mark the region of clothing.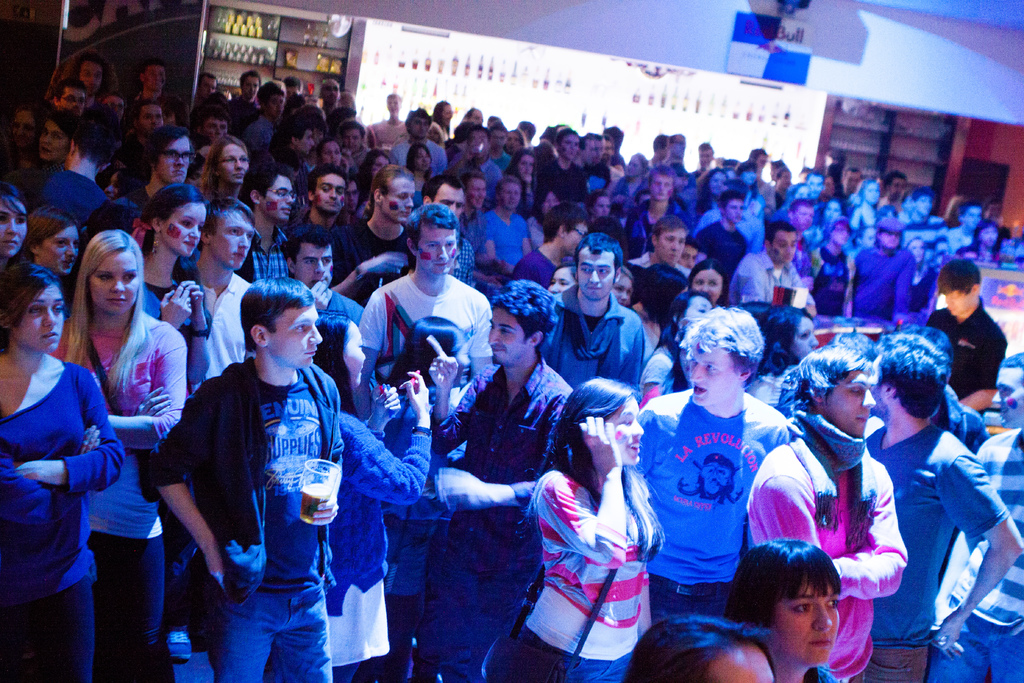
Region: BBox(959, 438, 1023, 628).
